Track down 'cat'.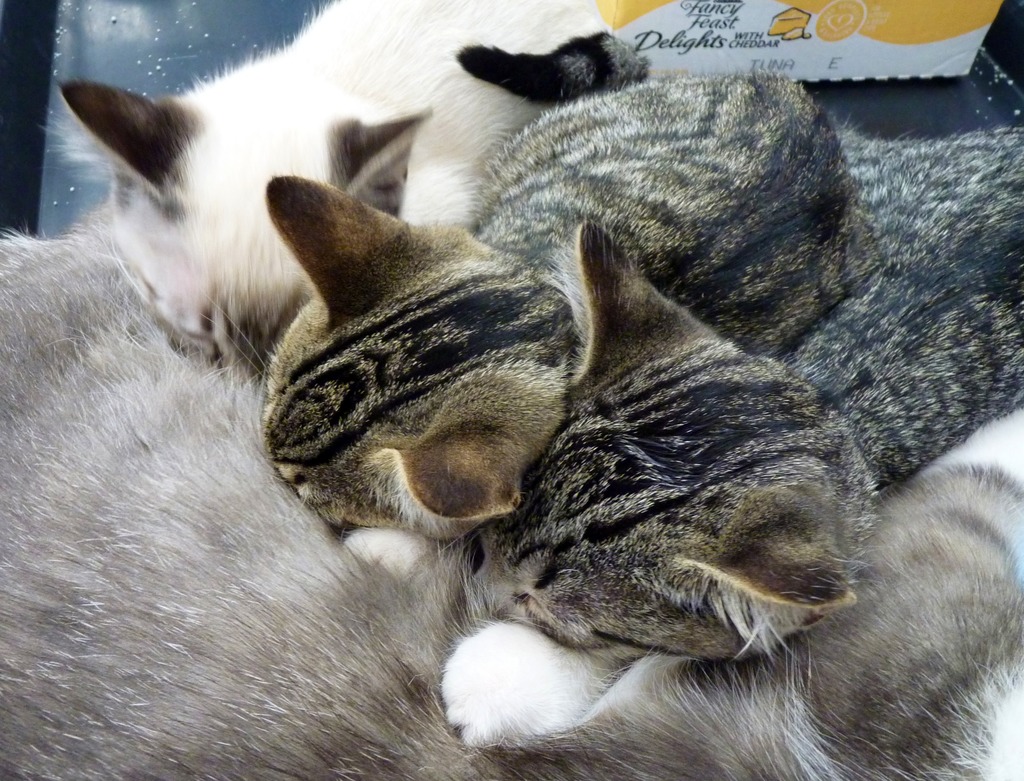
Tracked to x1=466 y1=113 x2=1021 y2=743.
